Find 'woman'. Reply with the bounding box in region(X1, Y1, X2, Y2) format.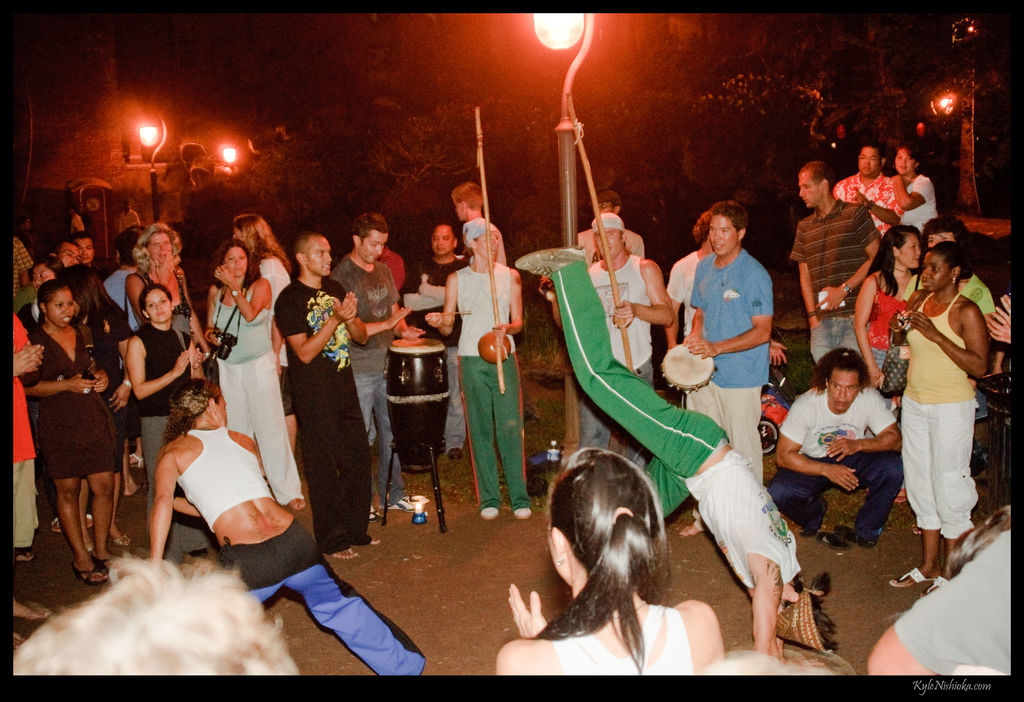
region(224, 209, 300, 461).
